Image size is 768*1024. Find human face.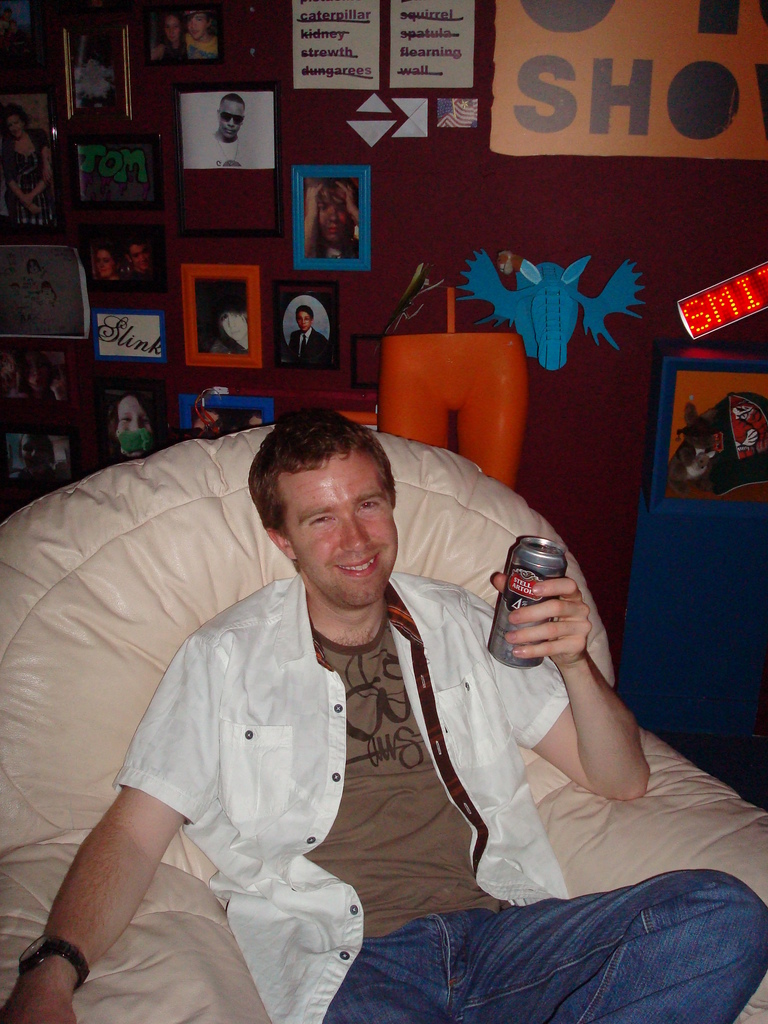
box=[308, 189, 354, 247].
